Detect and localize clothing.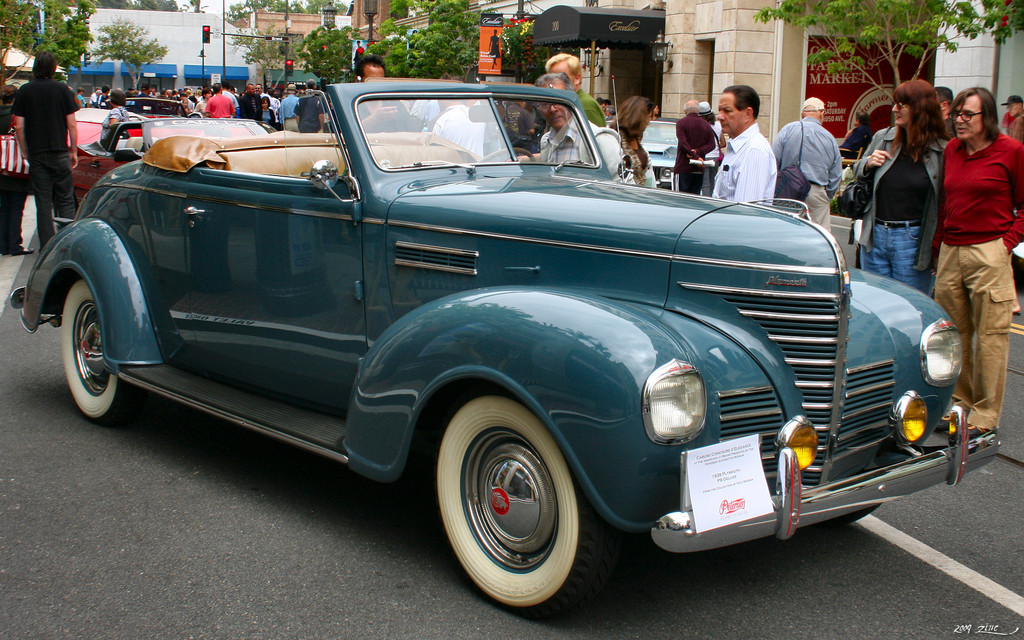
Localized at {"x1": 835, "y1": 125, "x2": 870, "y2": 164}.
